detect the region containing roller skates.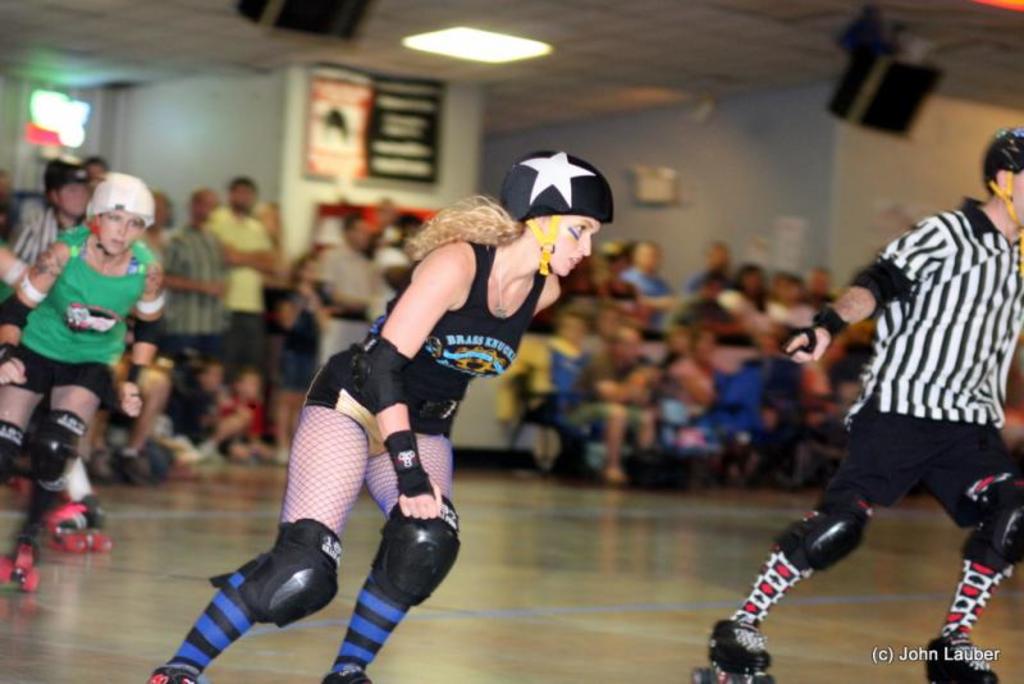
l=690, t=614, r=777, b=683.
